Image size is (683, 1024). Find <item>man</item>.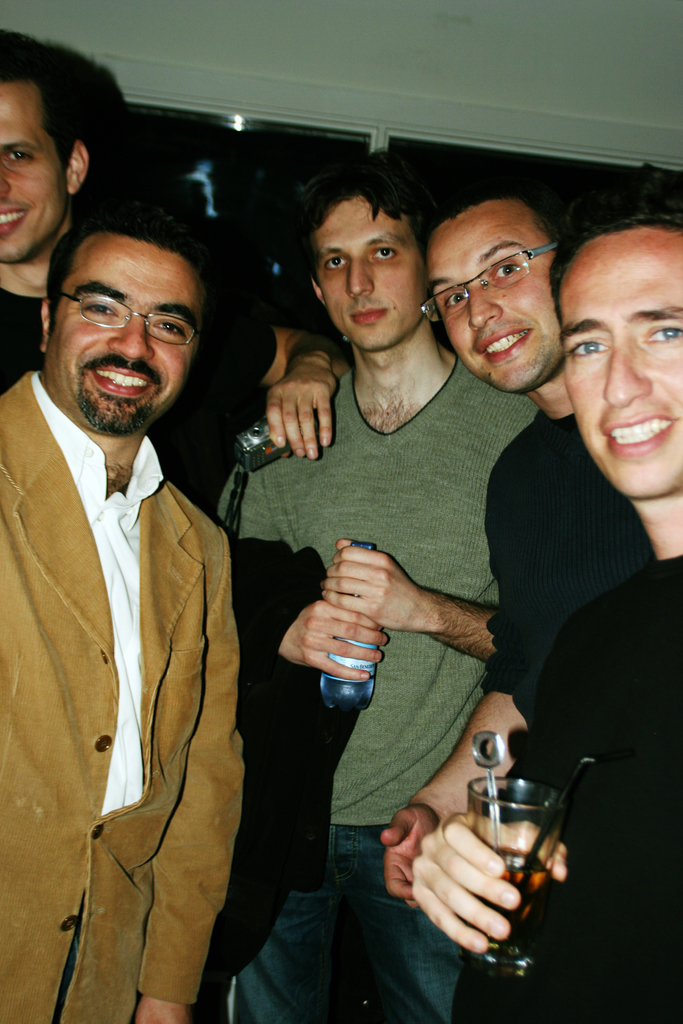
[0,27,337,534].
